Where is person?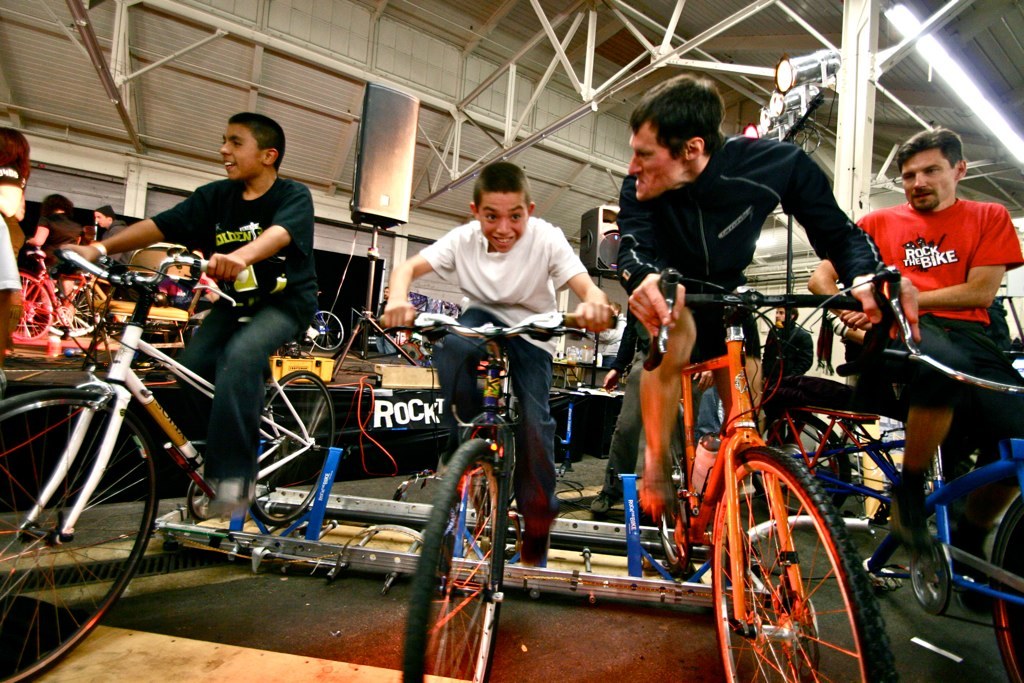
bbox(64, 110, 317, 518).
